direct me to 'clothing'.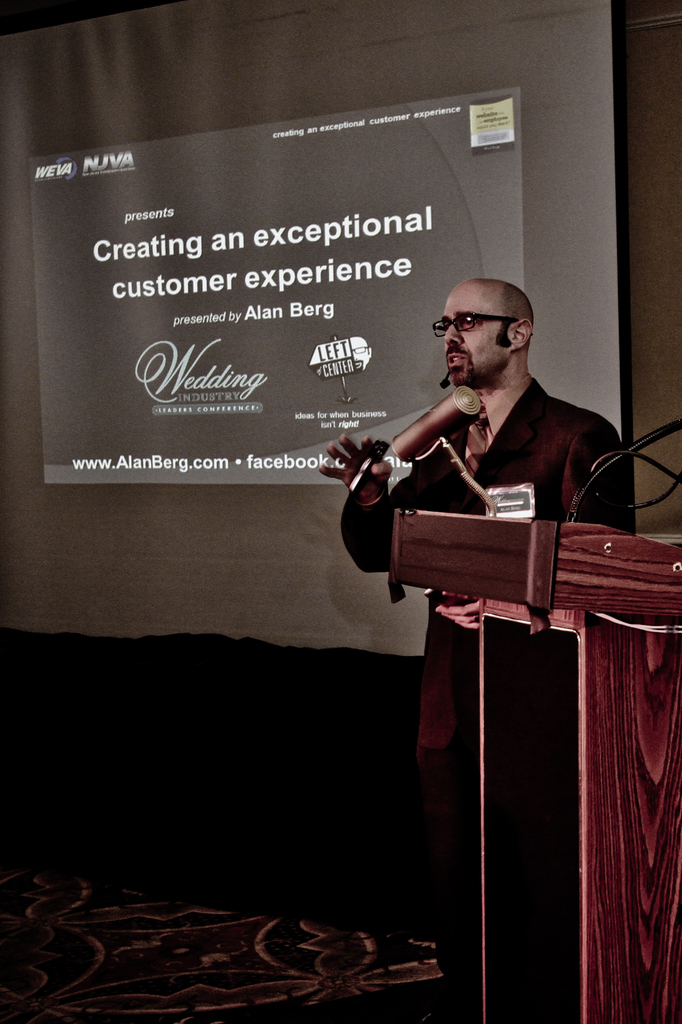
Direction: BBox(340, 367, 643, 1023).
